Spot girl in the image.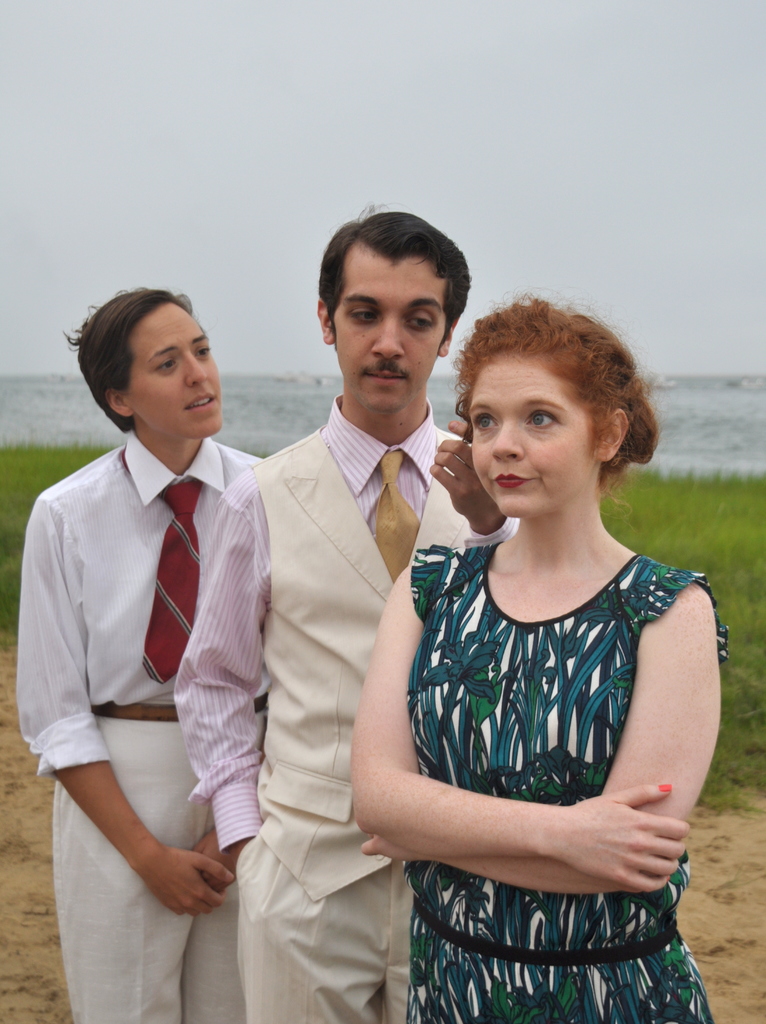
girl found at l=352, t=285, r=724, b=1023.
